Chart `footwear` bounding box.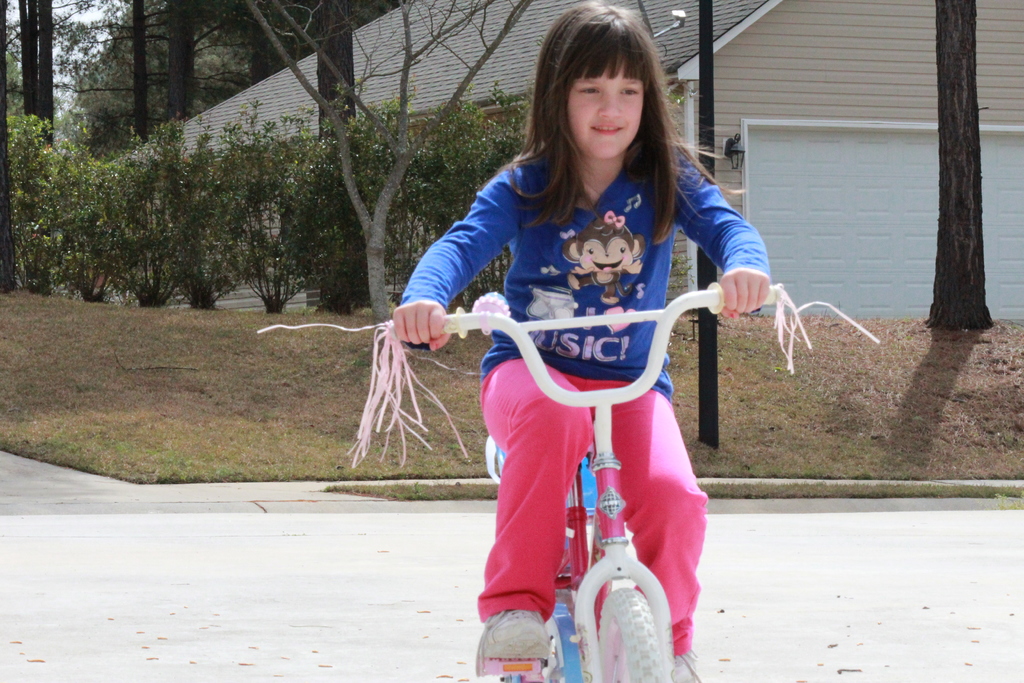
Charted: [left=478, top=598, right=559, bottom=675].
